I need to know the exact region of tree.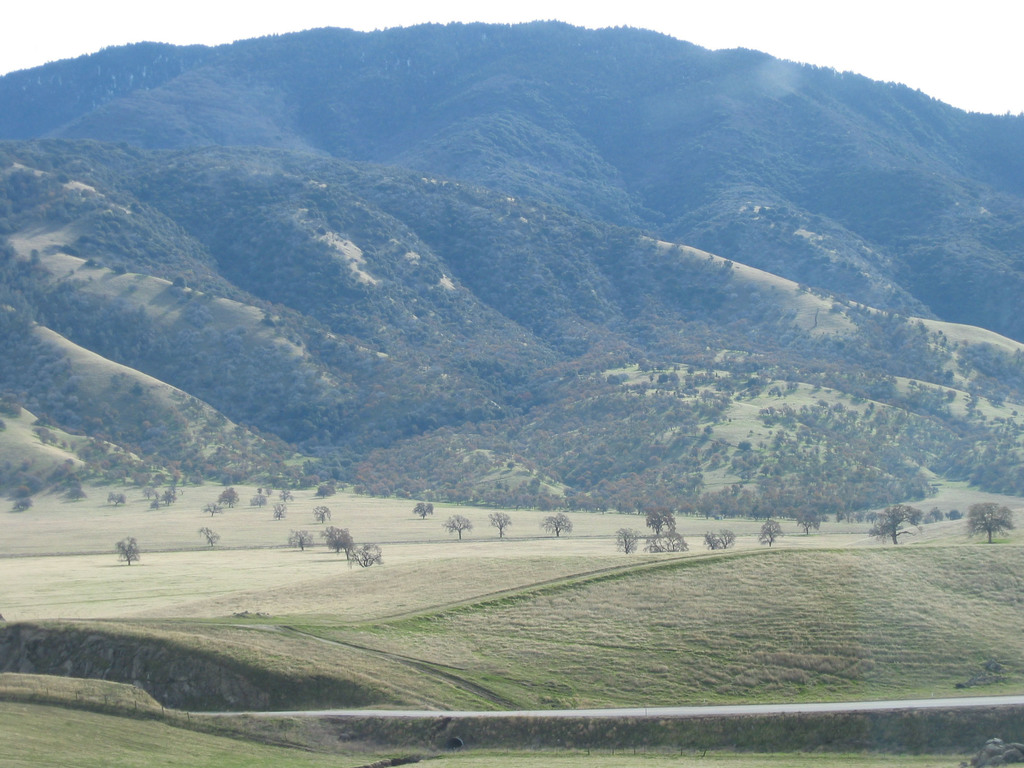
Region: bbox=[445, 515, 470, 540].
